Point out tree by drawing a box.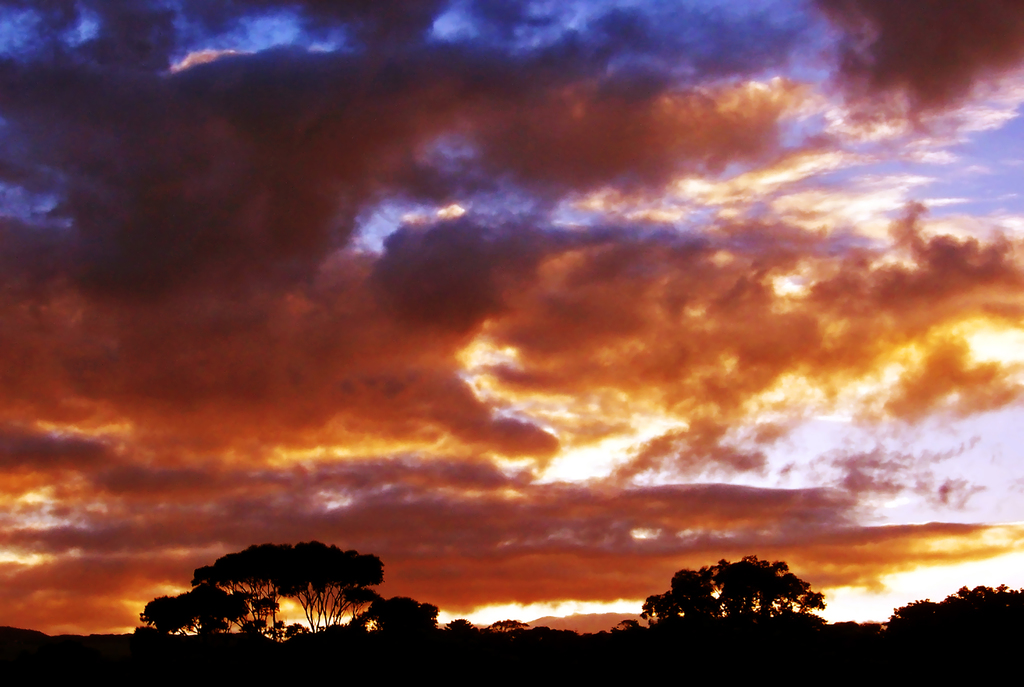
box=[633, 563, 712, 624].
